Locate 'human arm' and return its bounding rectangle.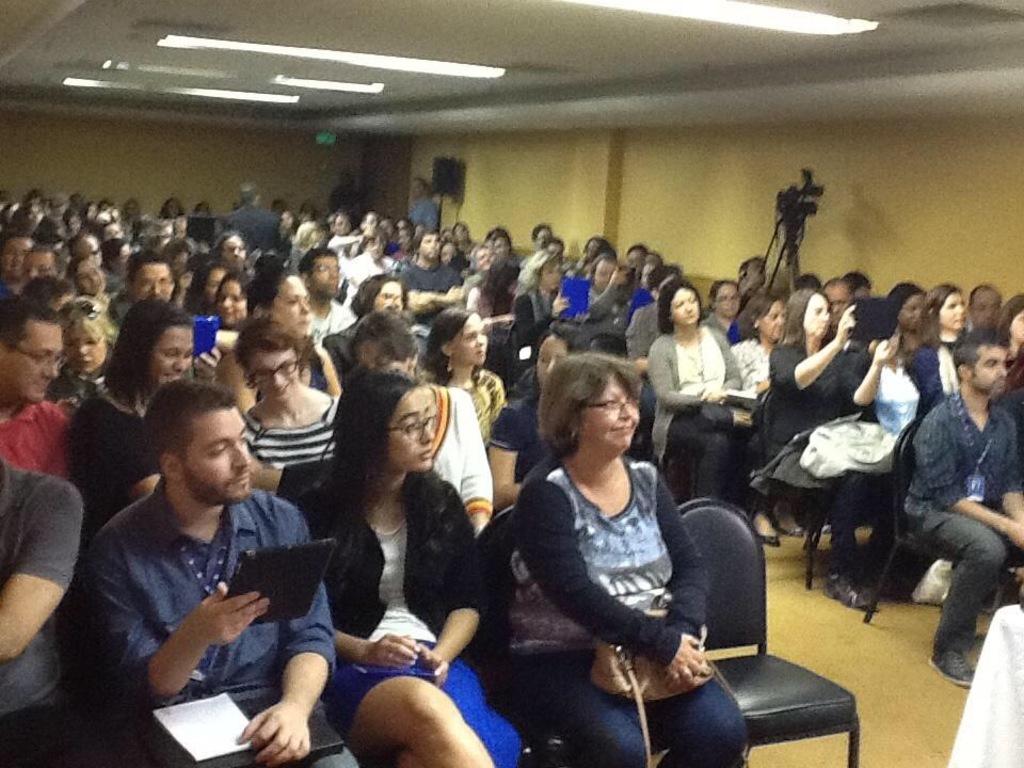
BBox(483, 397, 546, 514).
